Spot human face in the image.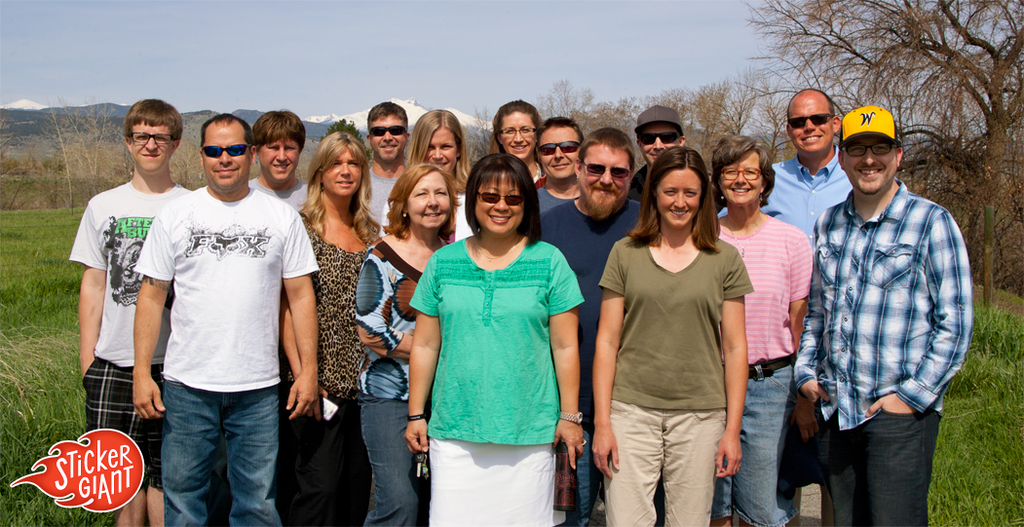
human face found at [408,175,450,228].
